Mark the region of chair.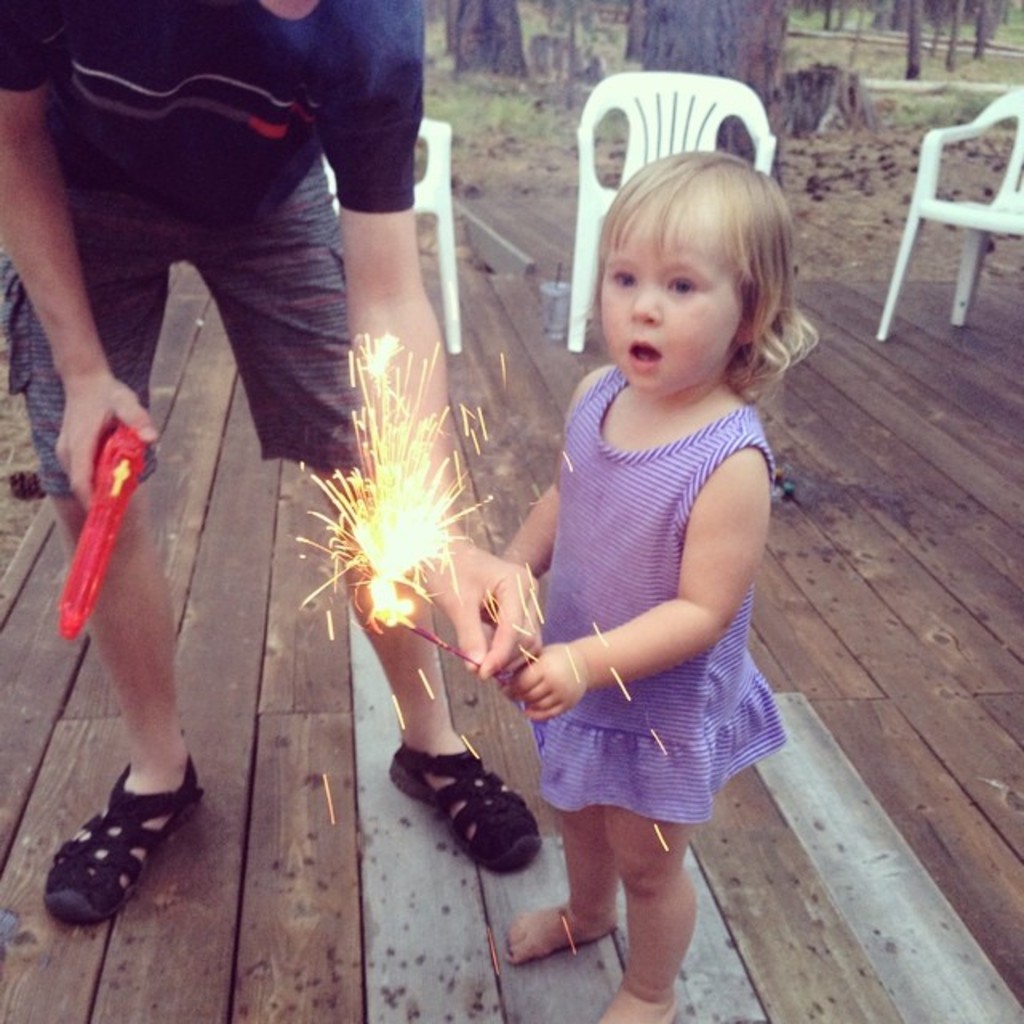
Region: x1=320, y1=104, x2=461, y2=360.
